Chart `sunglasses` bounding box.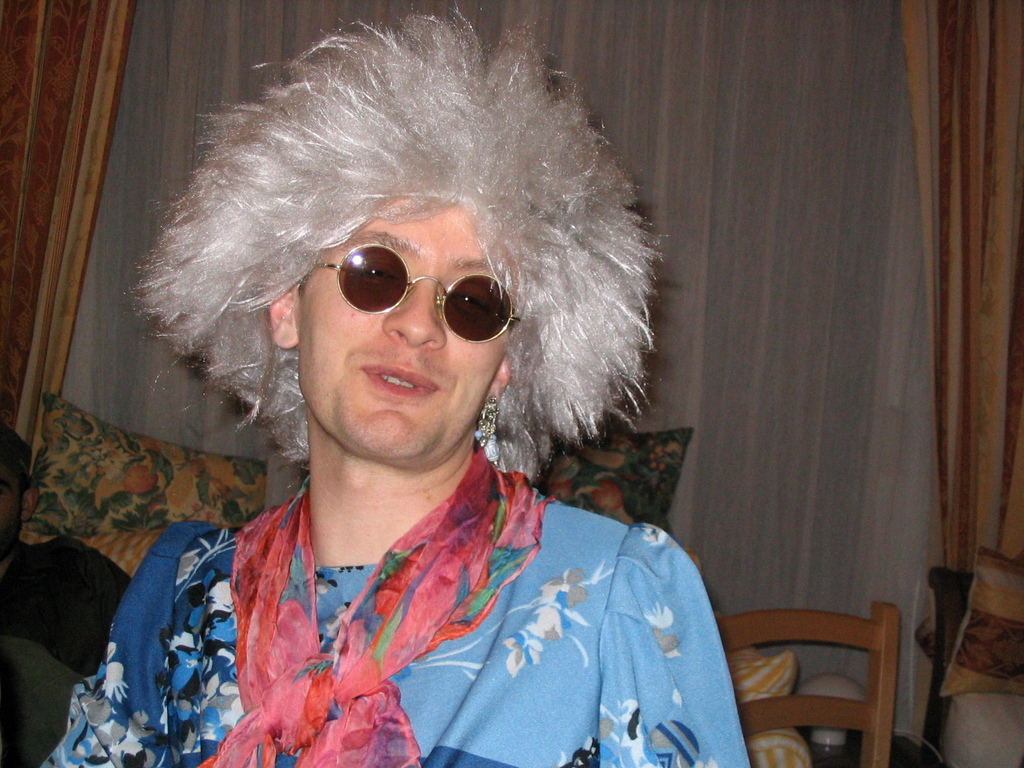
Charted: 314:242:521:344.
